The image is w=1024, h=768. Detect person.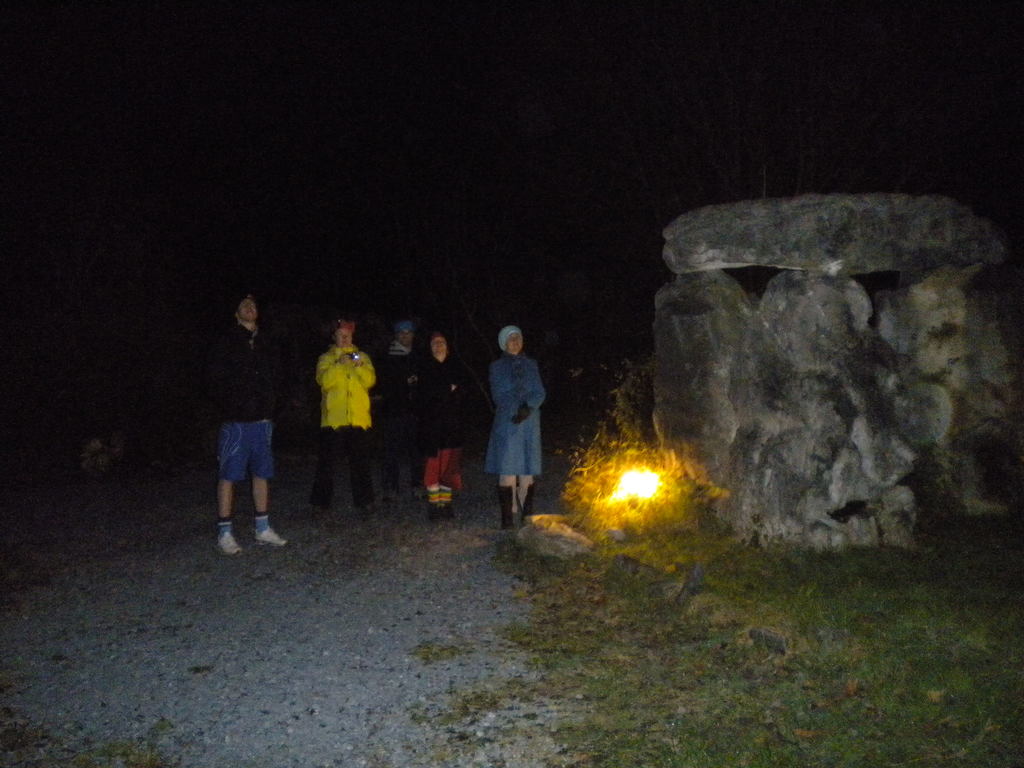
Detection: Rect(476, 310, 552, 538).
